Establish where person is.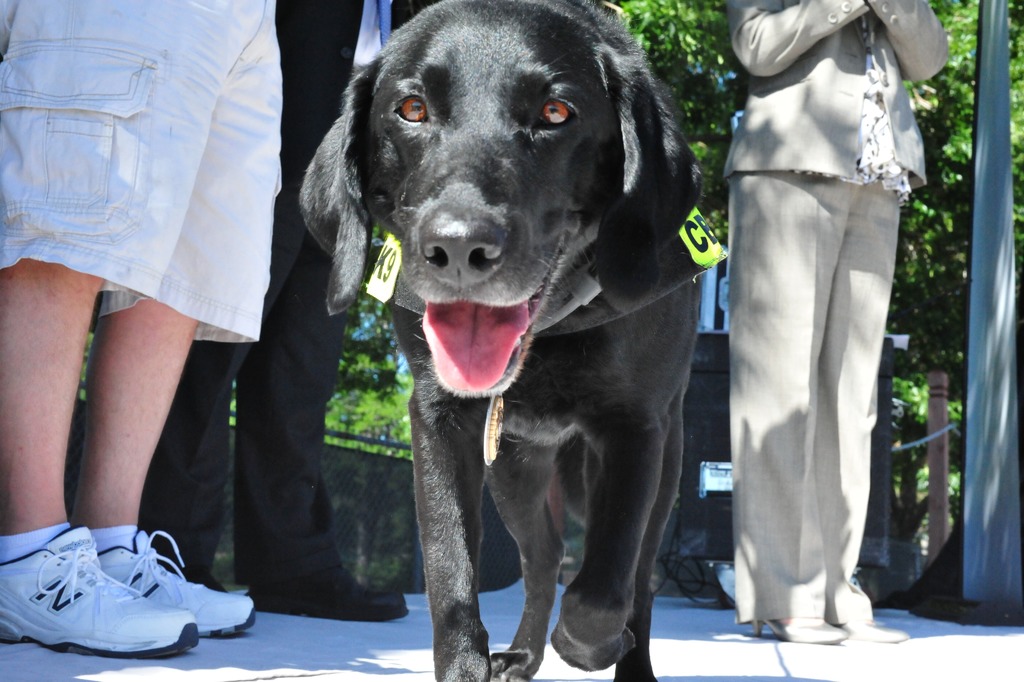
Established at bbox=(728, 0, 954, 640).
